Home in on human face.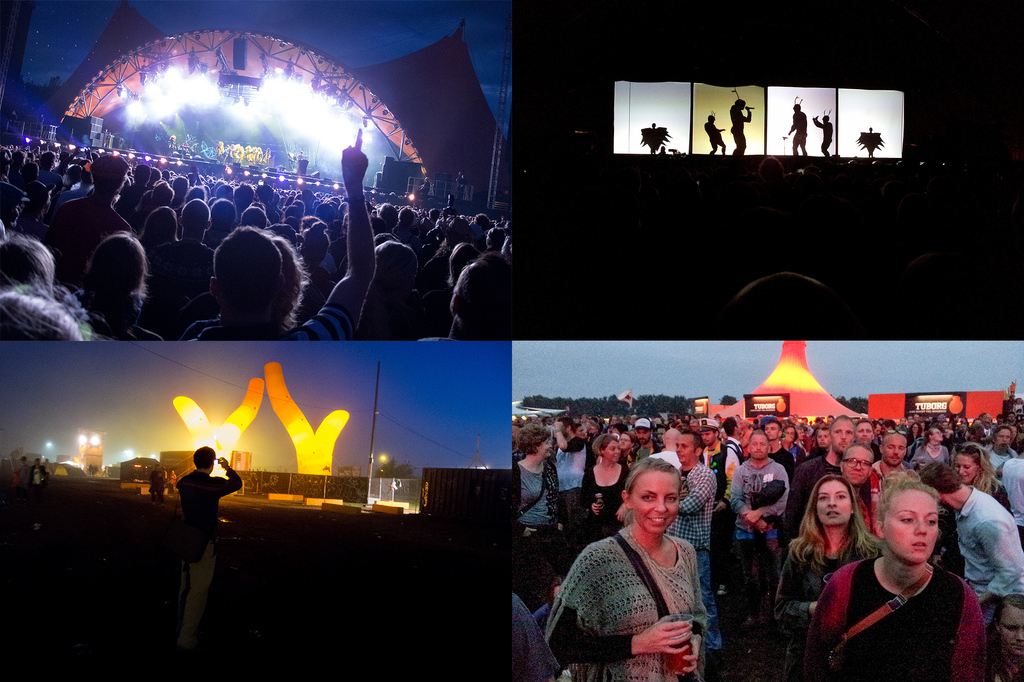
Homed in at {"left": 602, "top": 438, "right": 621, "bottom": 461}.
